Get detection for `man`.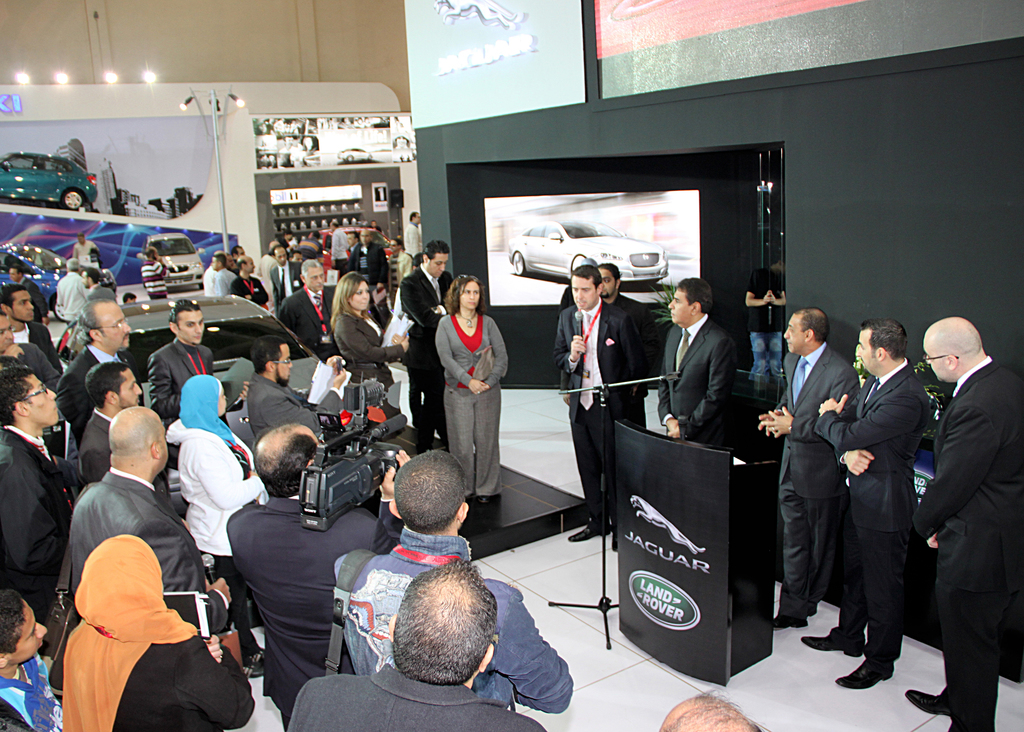
Detection: bbox(328, 443, 578, 713).
